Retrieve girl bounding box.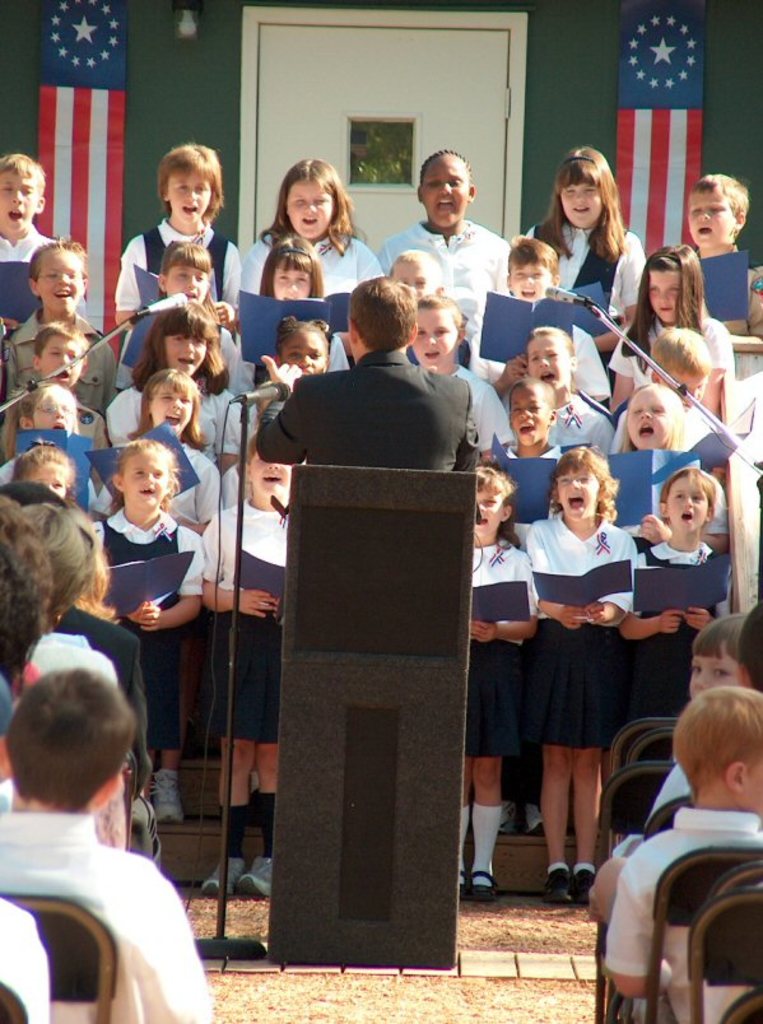
Bounding box: BBox(0, 372, 82, 498).
